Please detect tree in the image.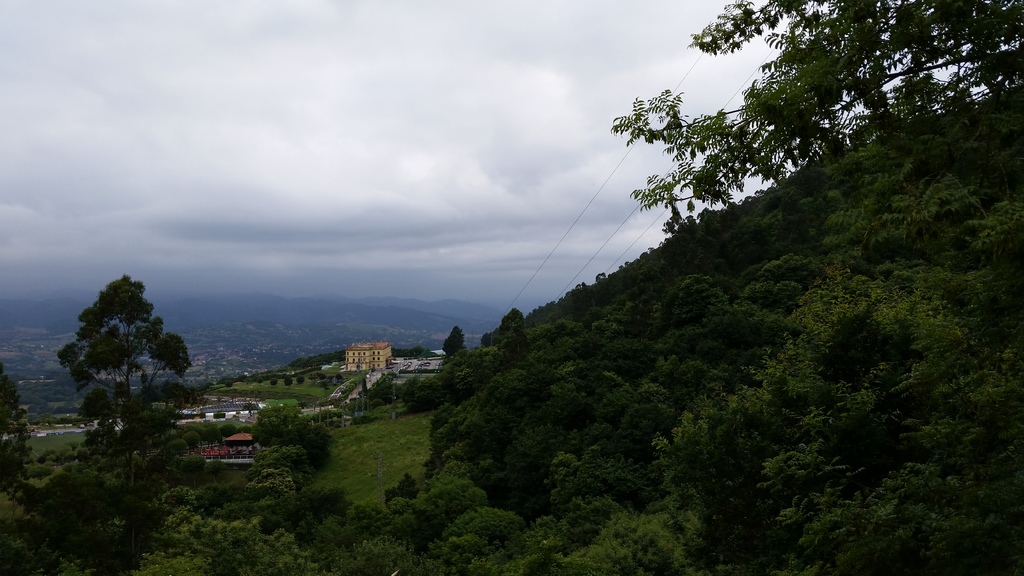
left=442, top=321, right=474, bottom=356.
